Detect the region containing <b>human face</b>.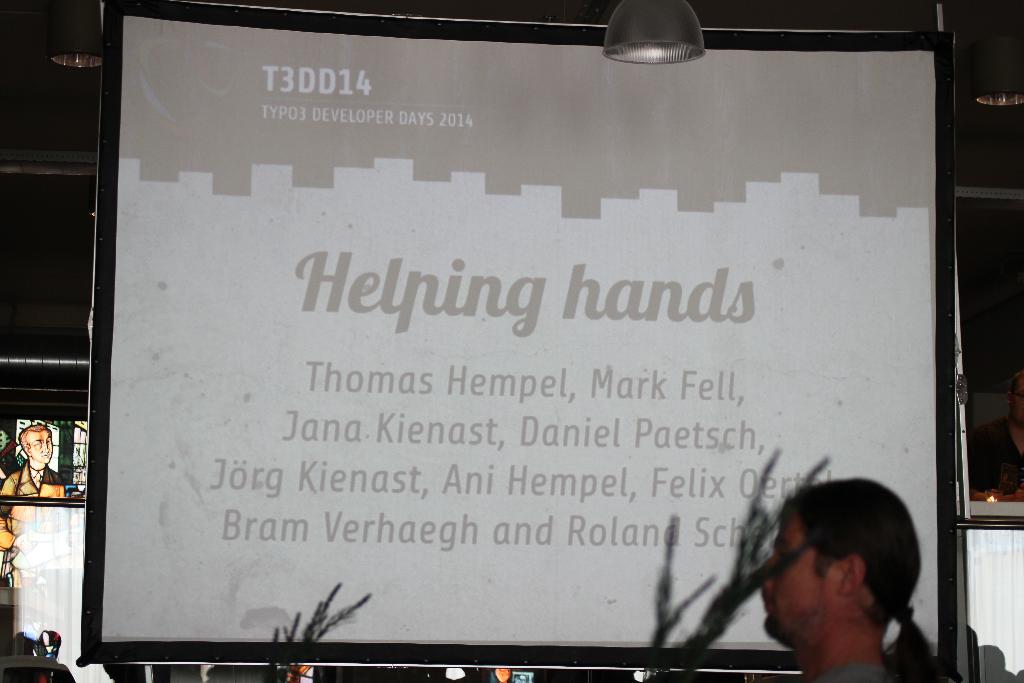
bbox=[758, 507, 838, 652].
